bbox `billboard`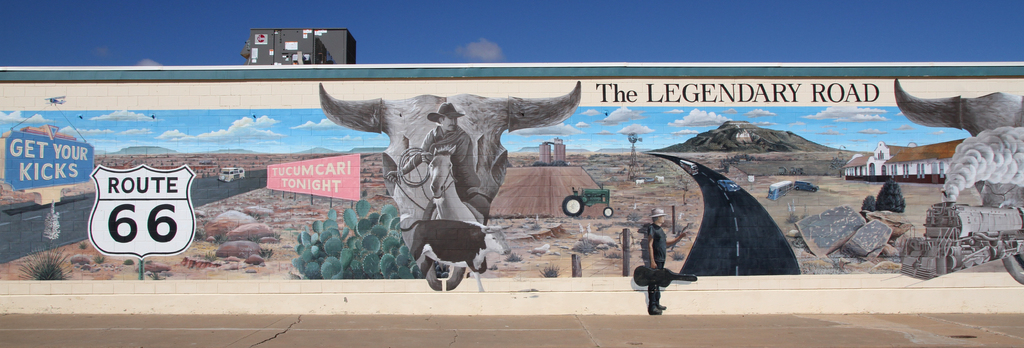
(x1=0, y1=59, x2=1023, y2=347)
